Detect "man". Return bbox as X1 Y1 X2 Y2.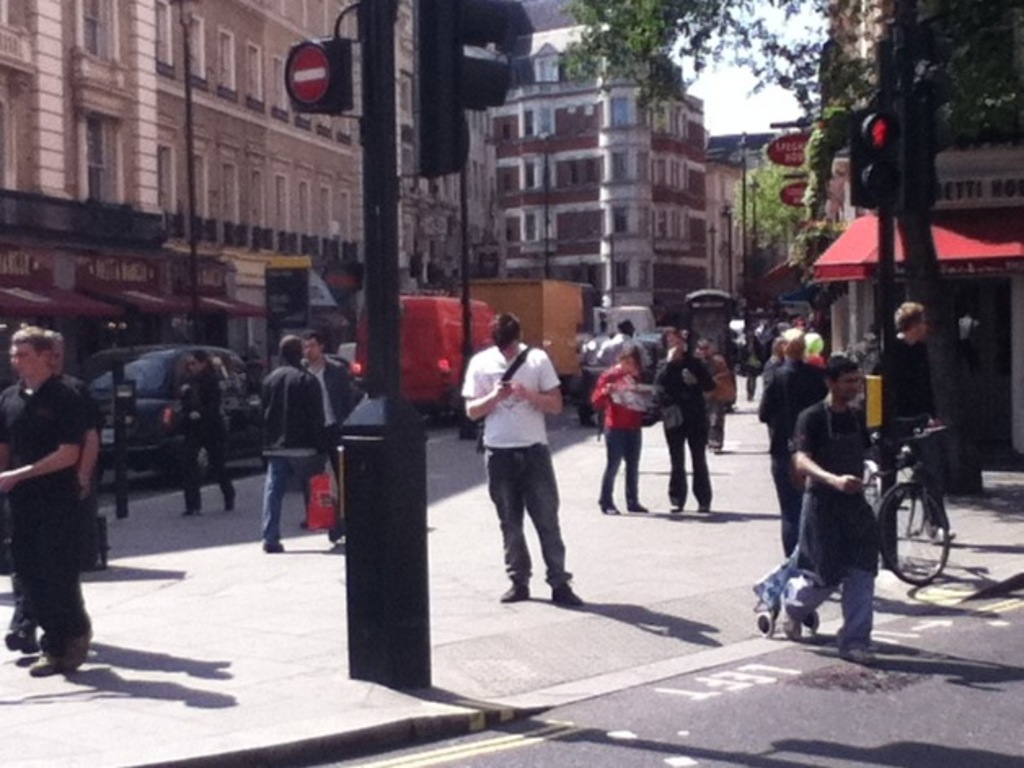
882 303 957 541.
